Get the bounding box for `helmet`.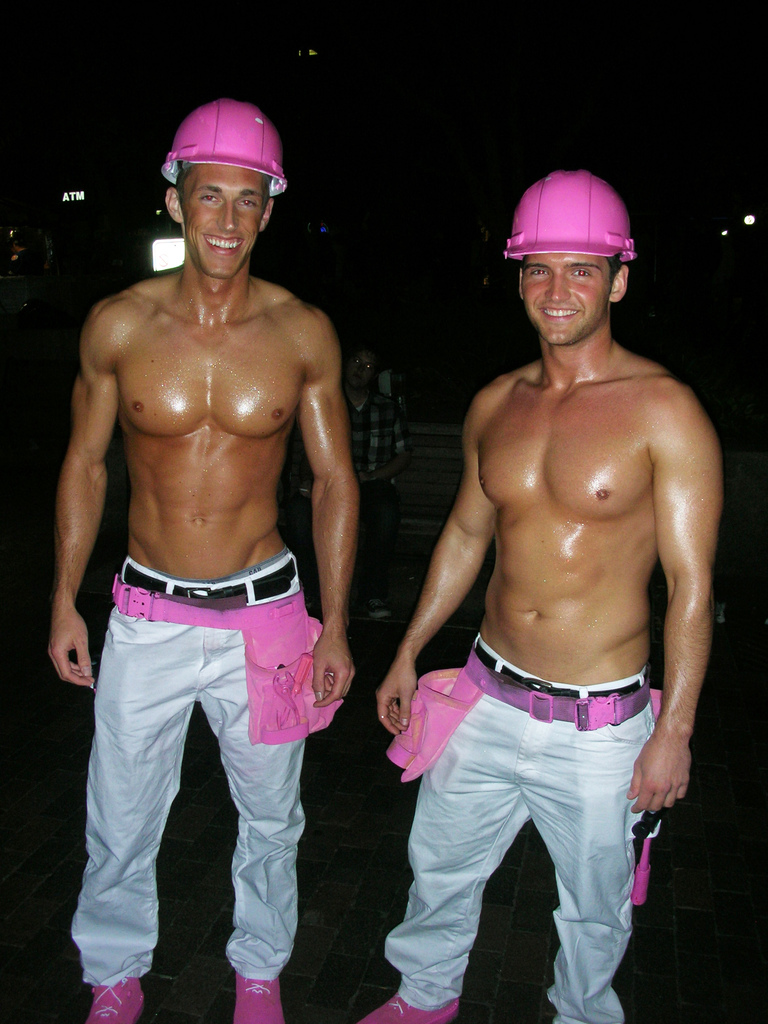
<bbox>502, 170, 640, 266</bbox>.
